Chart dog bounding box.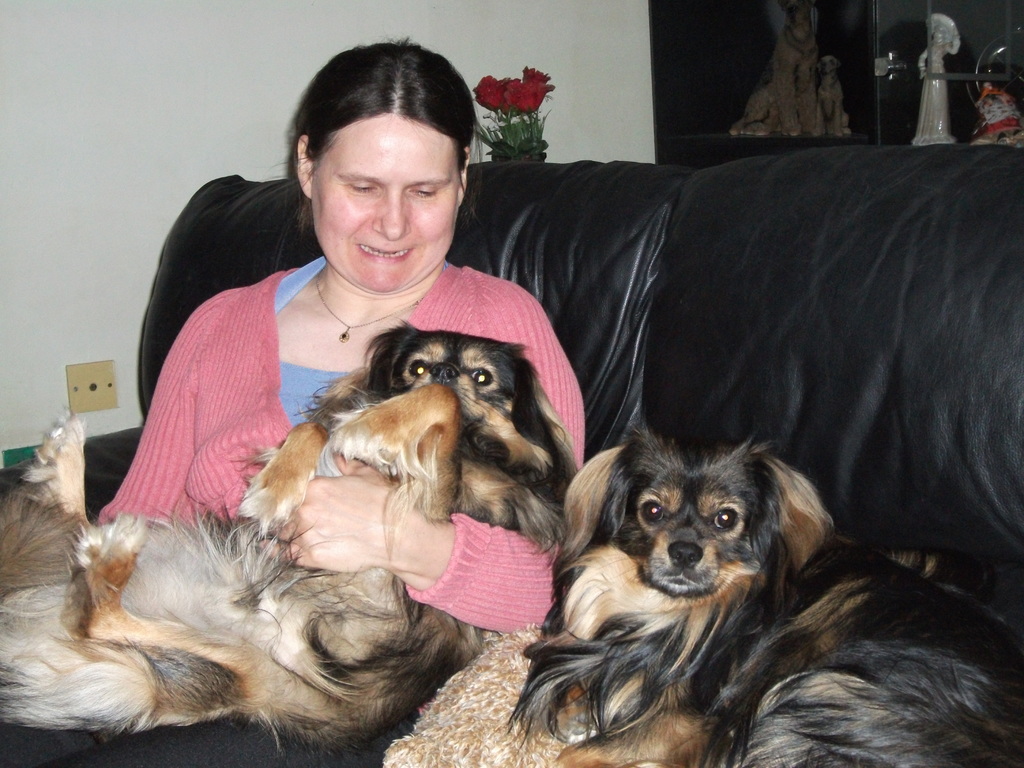
Charted: (380,621,572,767).
